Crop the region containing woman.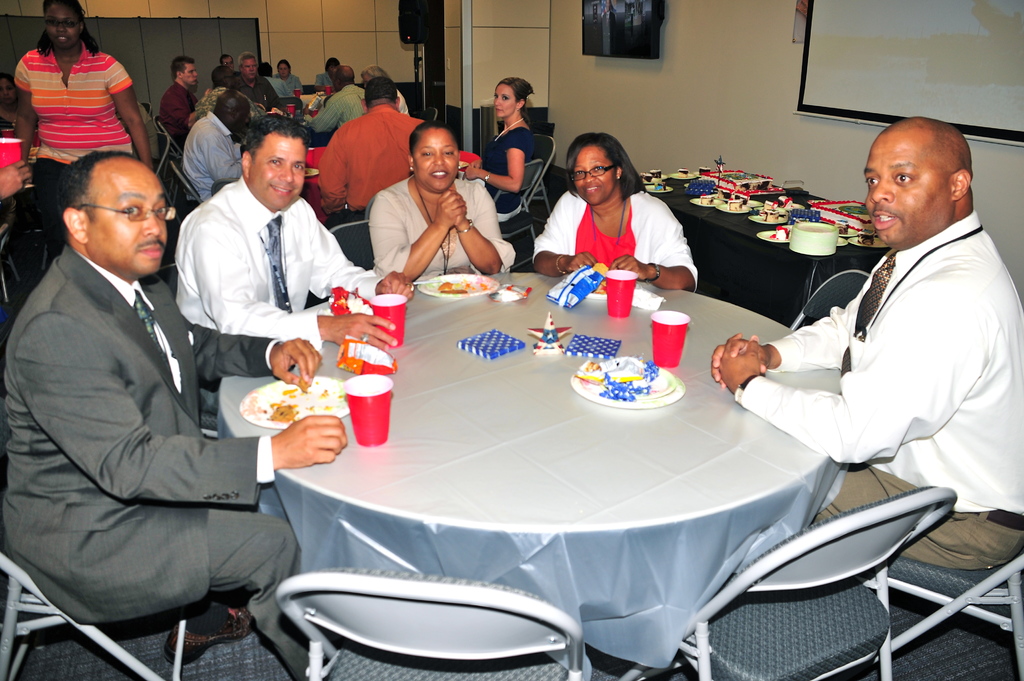
Crop region: [9, 0, 157, 252].
